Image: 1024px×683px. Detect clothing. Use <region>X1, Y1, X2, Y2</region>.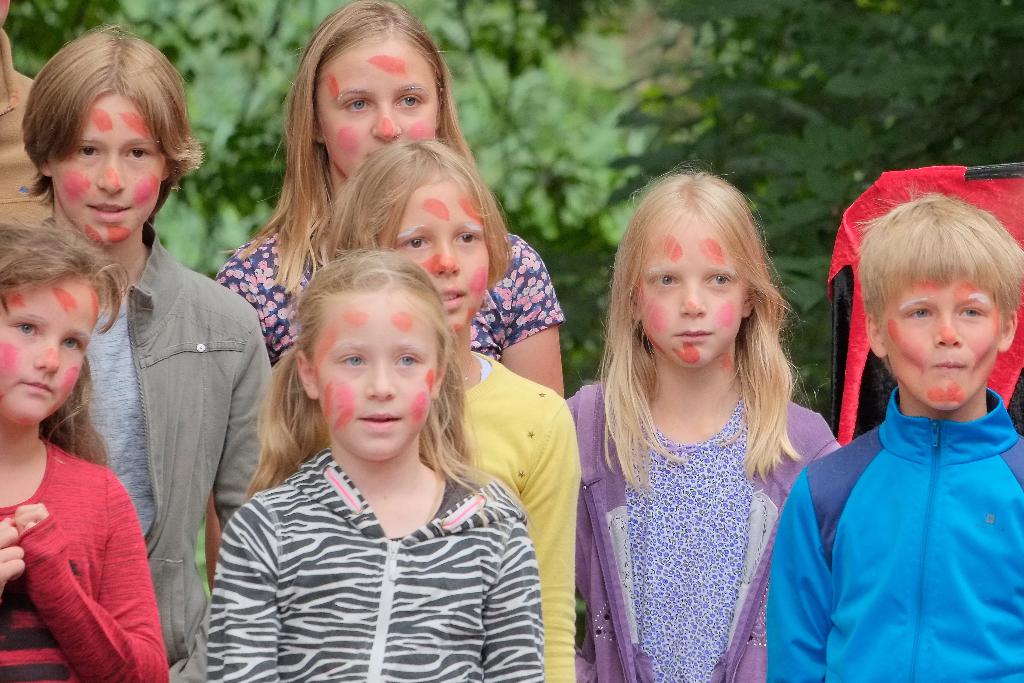
<region>767, 386, 1023, 682</region>.
